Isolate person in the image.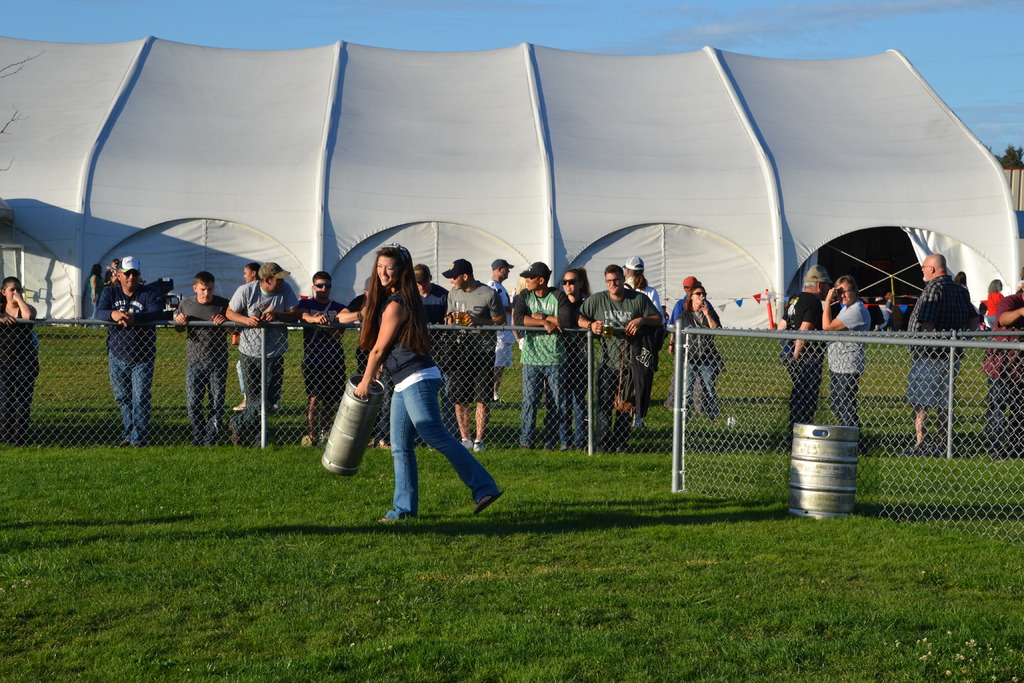
Isolated region: region(898, 252, 975, 457).
